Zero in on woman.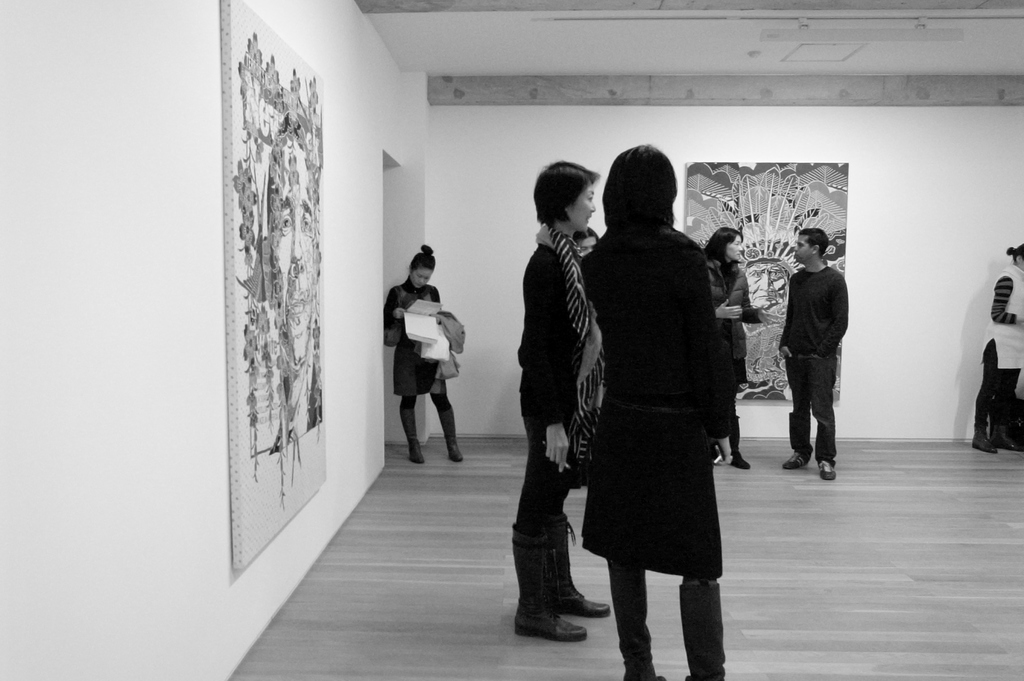
Zeroed in: [x1=965, y1=243, x2=1023, y2=455].
